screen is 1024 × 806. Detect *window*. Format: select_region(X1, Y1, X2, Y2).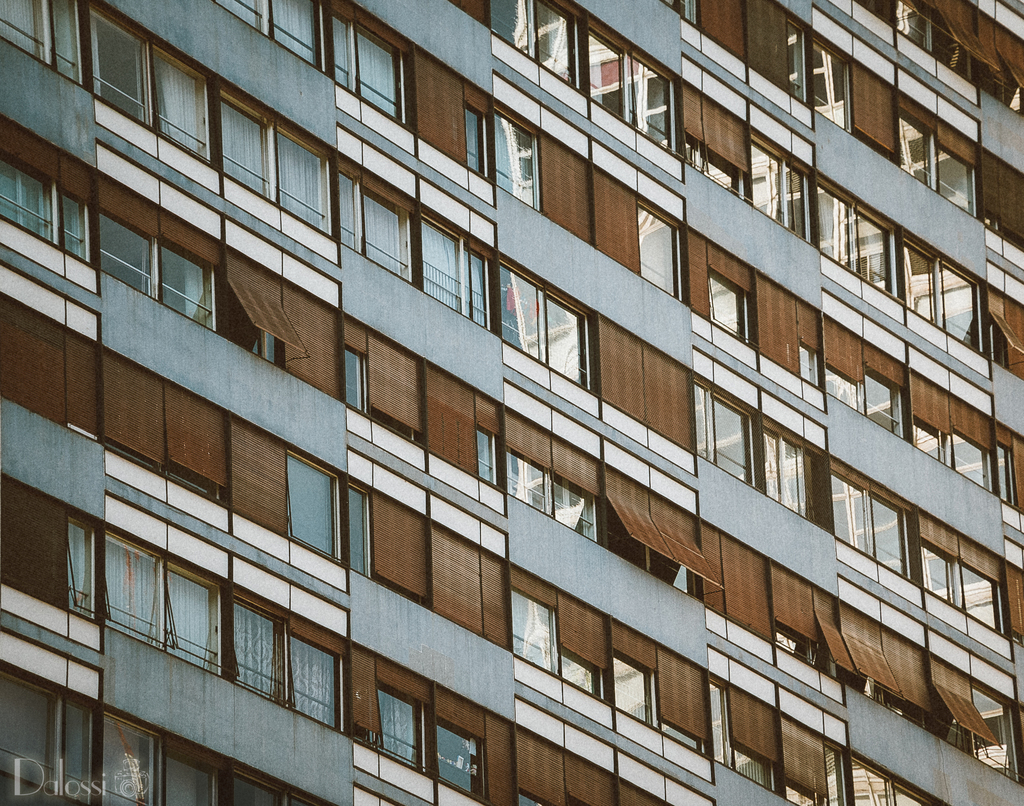
select_region(708, 666, 780, 797).
